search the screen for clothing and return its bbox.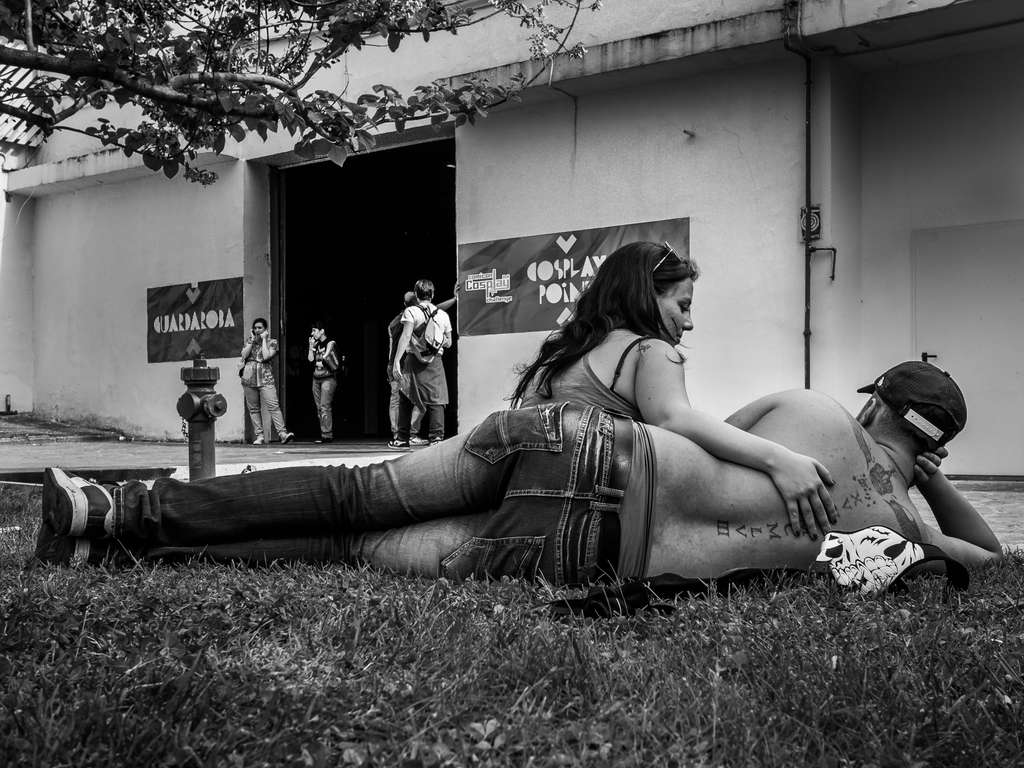
Found: x1=514, y1=325, x2=653, y2=418.
